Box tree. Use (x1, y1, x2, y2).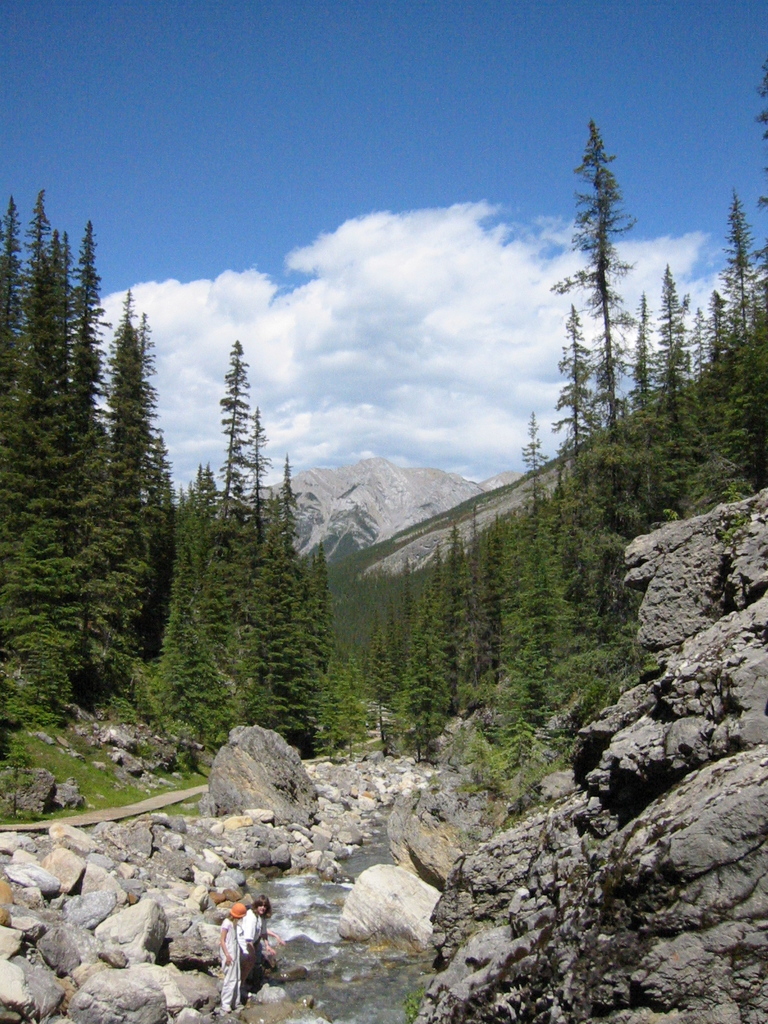
(633, 287, 673, 447).
